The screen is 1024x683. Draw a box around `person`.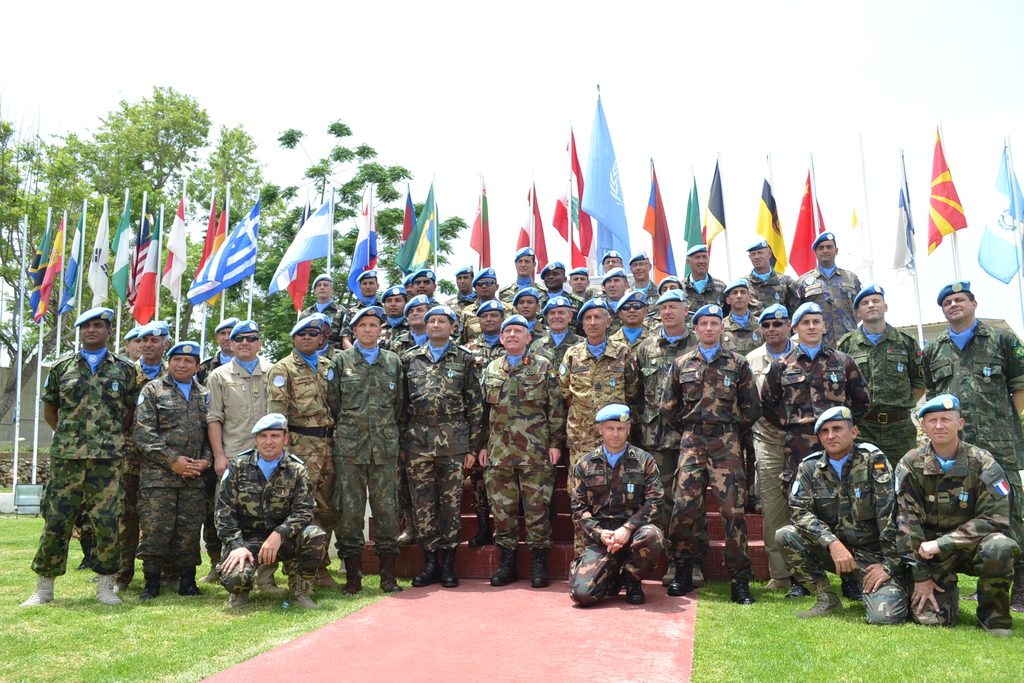
<region>403, 320, 485, 586</region>.
